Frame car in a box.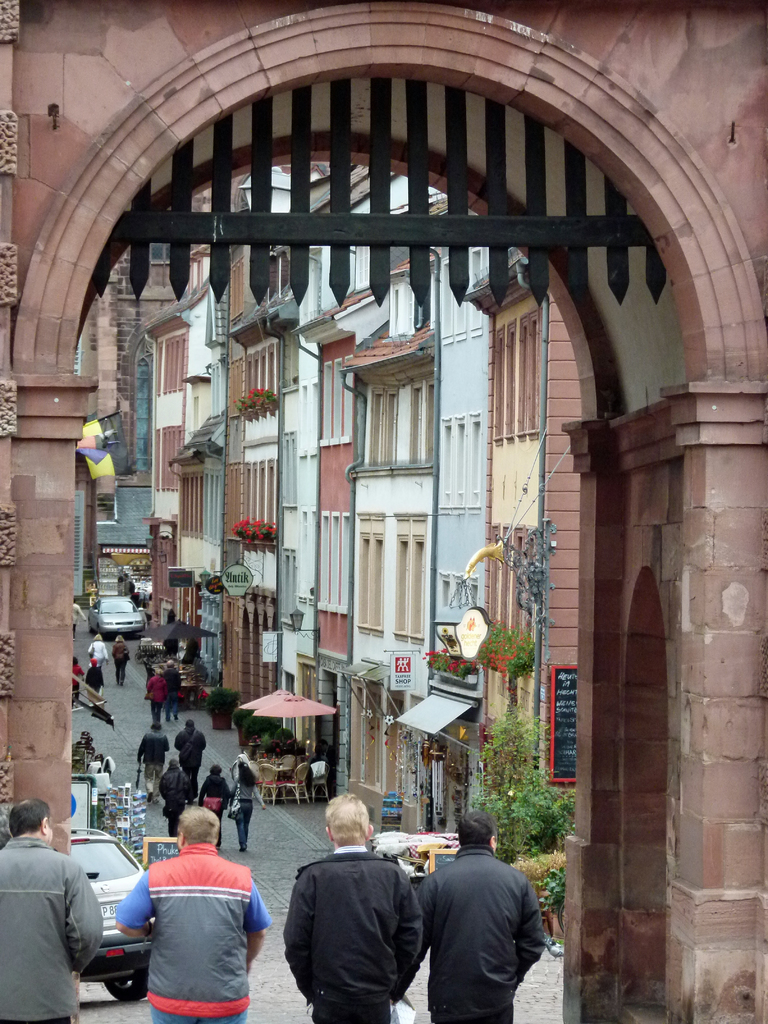
68/826/150/1001.
